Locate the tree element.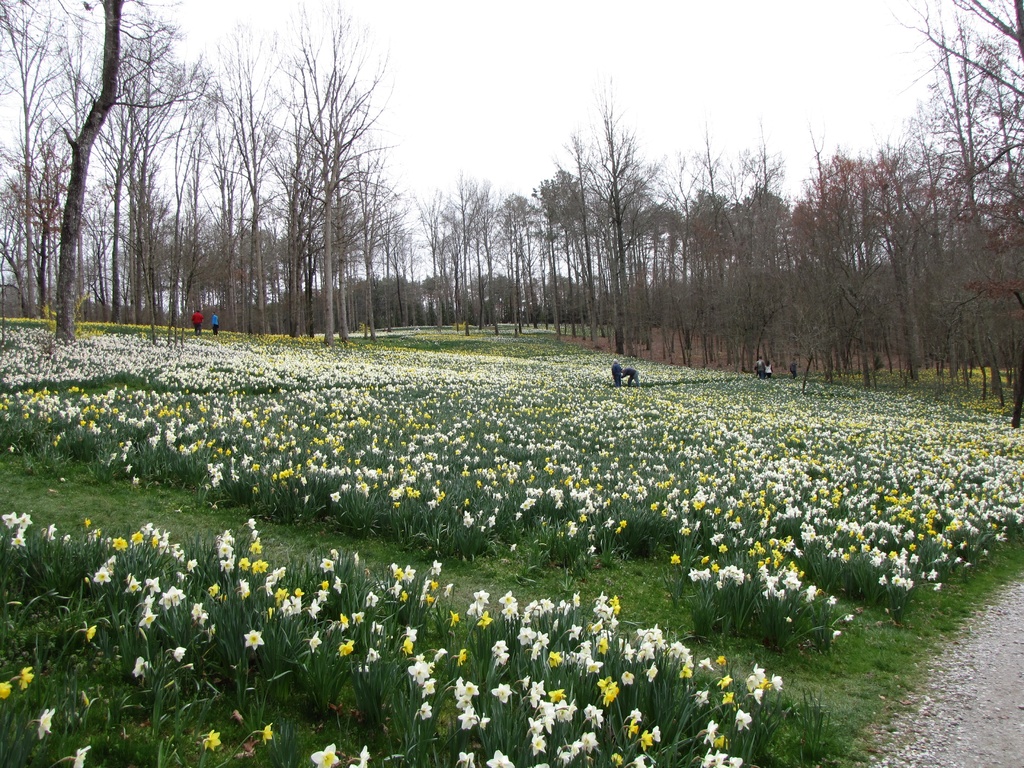
Element bbox: {"x1": 0, "y1": 175, "x2": 33, "y2": 323}.
